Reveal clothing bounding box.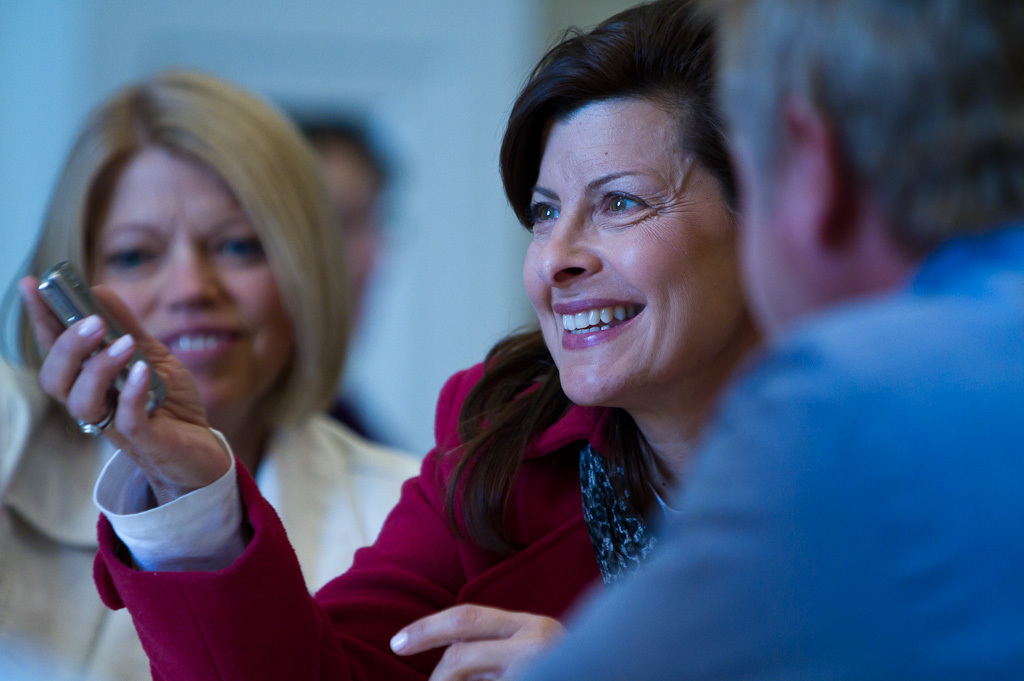
Revealed: [88,345,682,675].
